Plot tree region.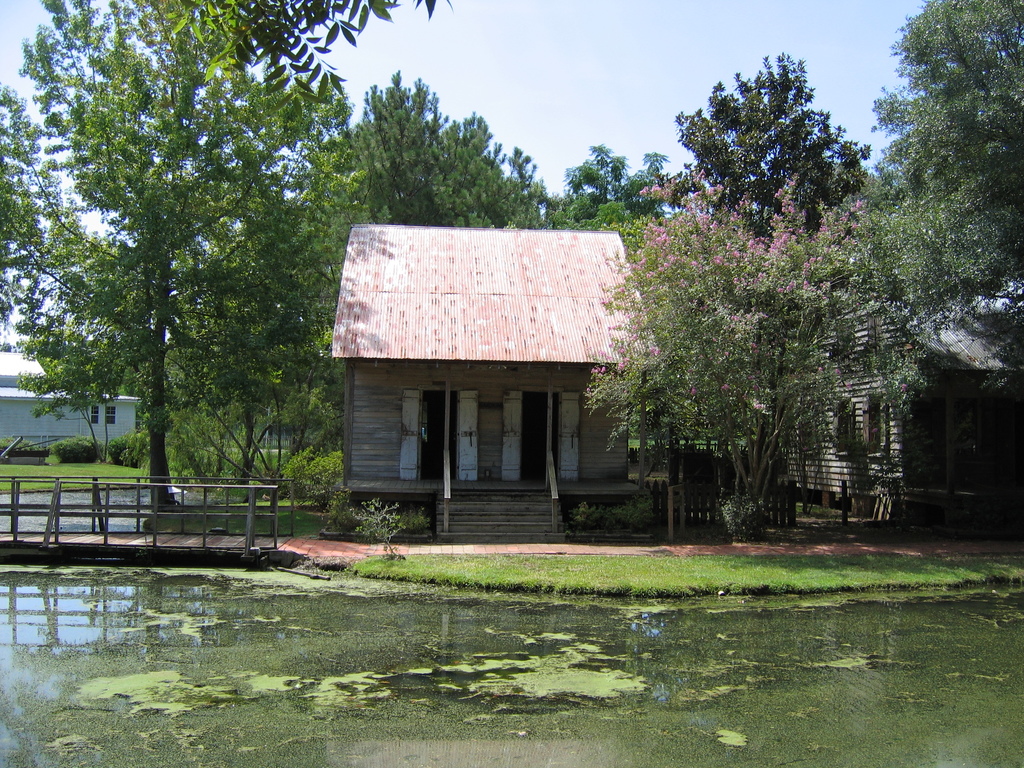
Plotted at bbox(31, 36, 338, 523).
